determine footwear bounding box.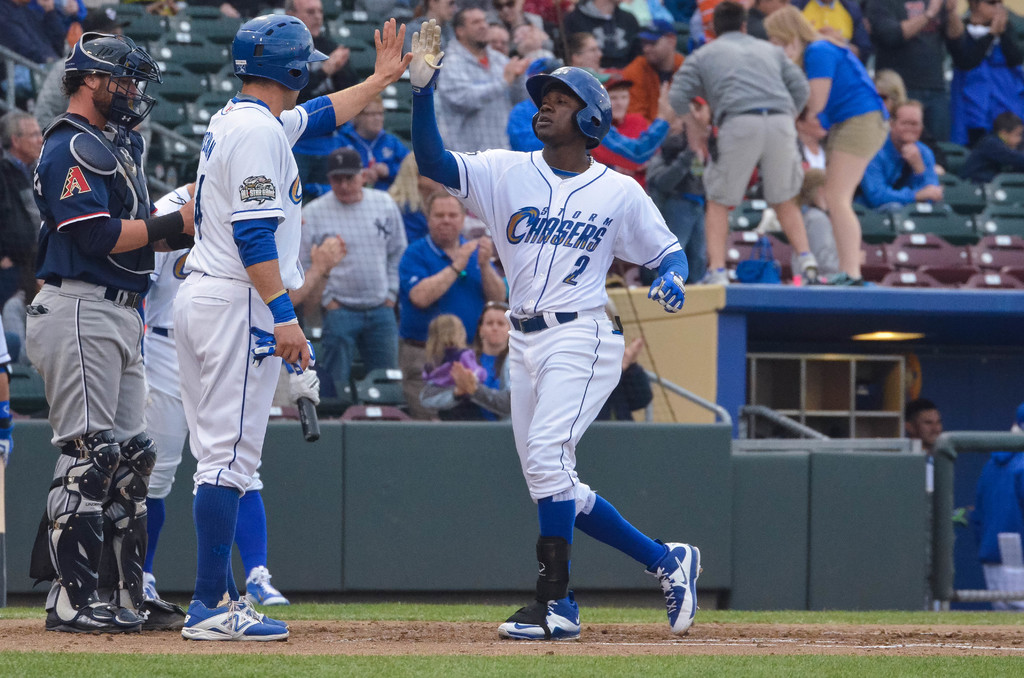
Determined: <box>104,433,189,627</box>.
